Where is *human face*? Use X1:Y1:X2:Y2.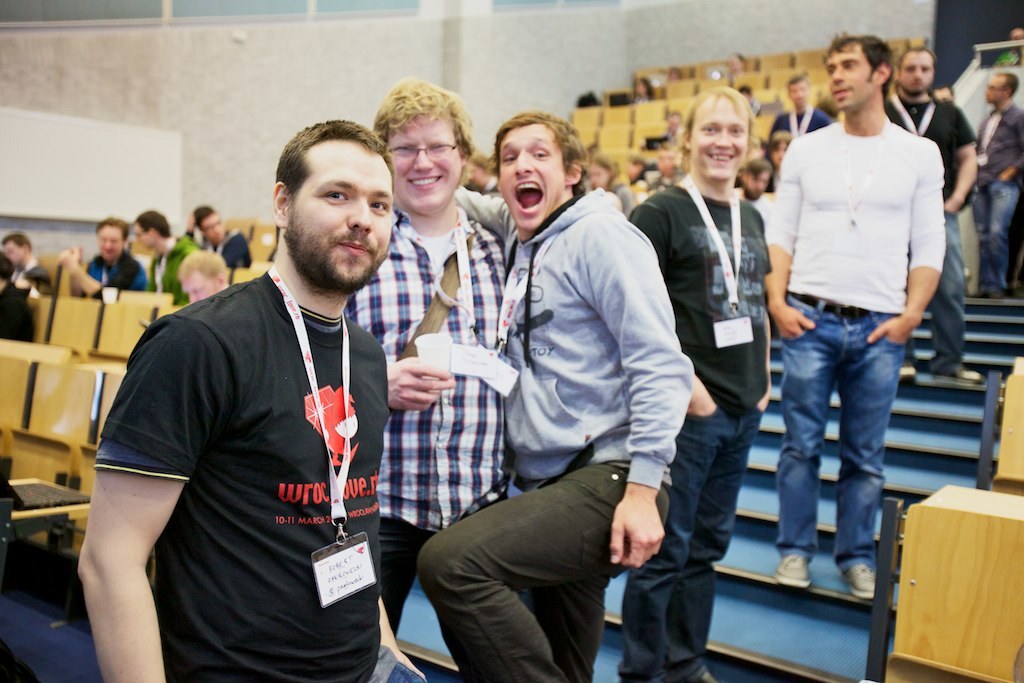
102:223:127:263.
